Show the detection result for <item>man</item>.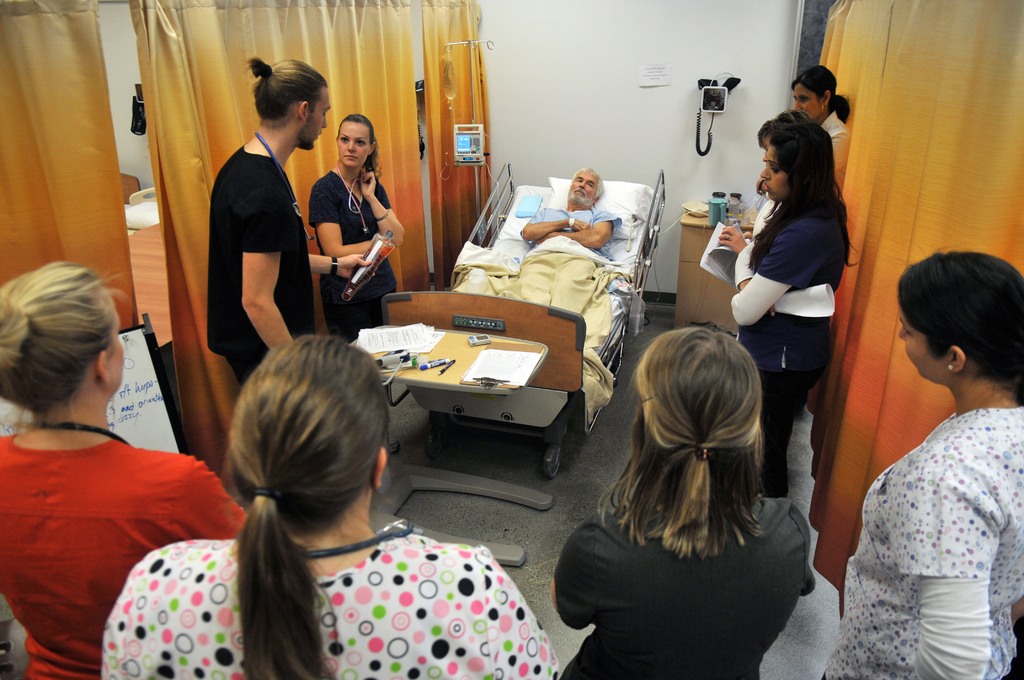
197, 69, 326, 379.
